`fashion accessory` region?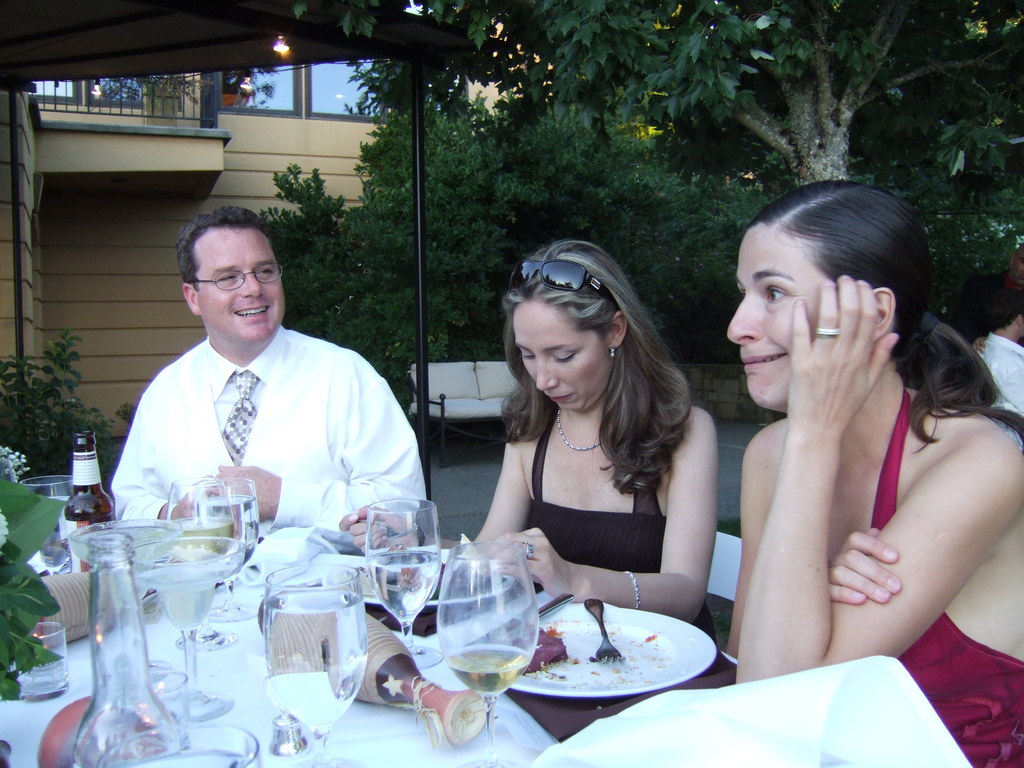
<box>619,564,636,607</box>
